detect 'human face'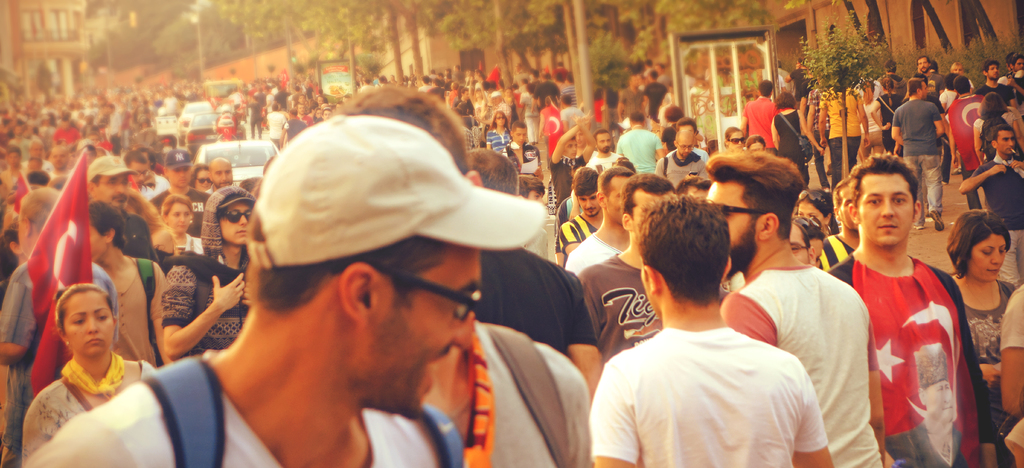
576:189:602:219
